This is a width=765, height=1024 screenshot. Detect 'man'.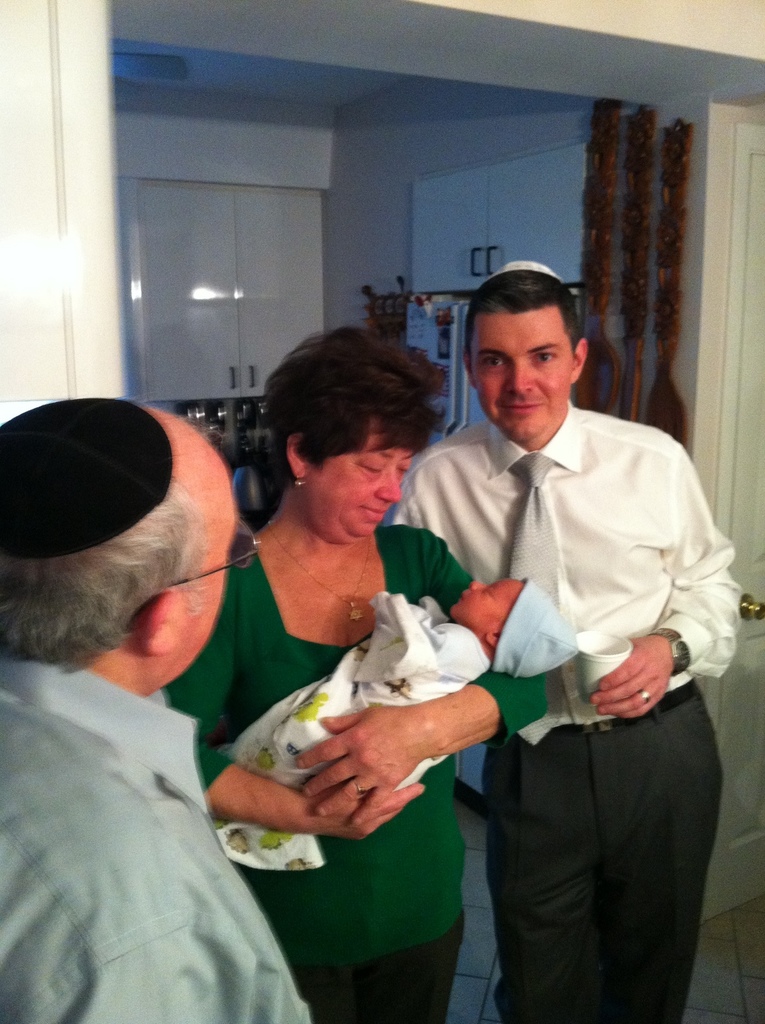
pyautogui.locateOnScreen(366, 260, 748, 1023).
